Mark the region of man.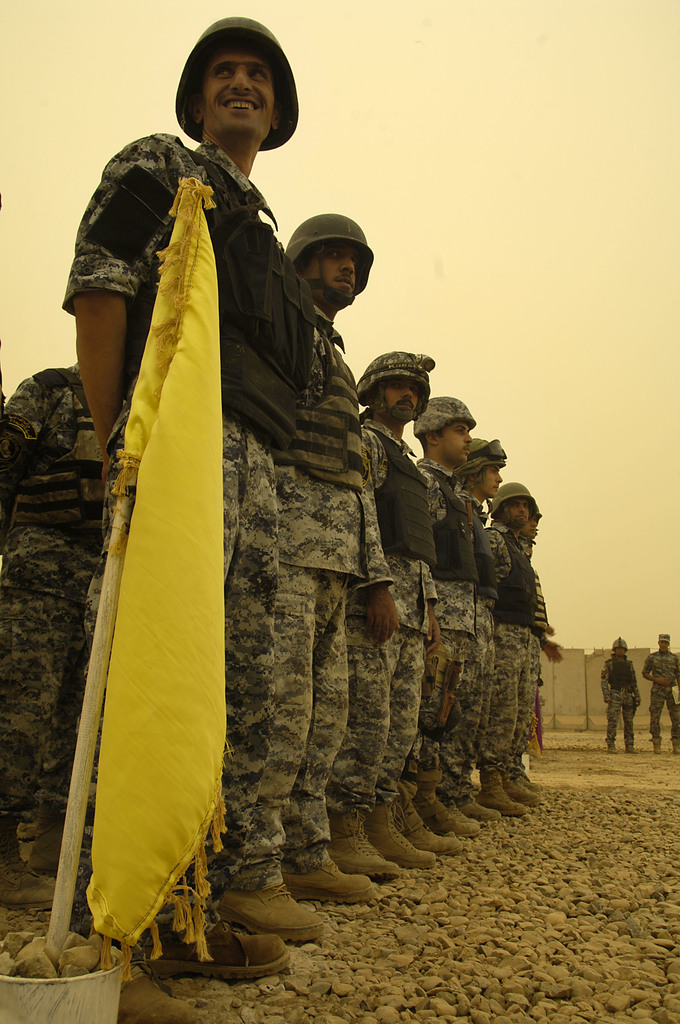
Region: [left=293, top=213, right=373, bottom=939].
